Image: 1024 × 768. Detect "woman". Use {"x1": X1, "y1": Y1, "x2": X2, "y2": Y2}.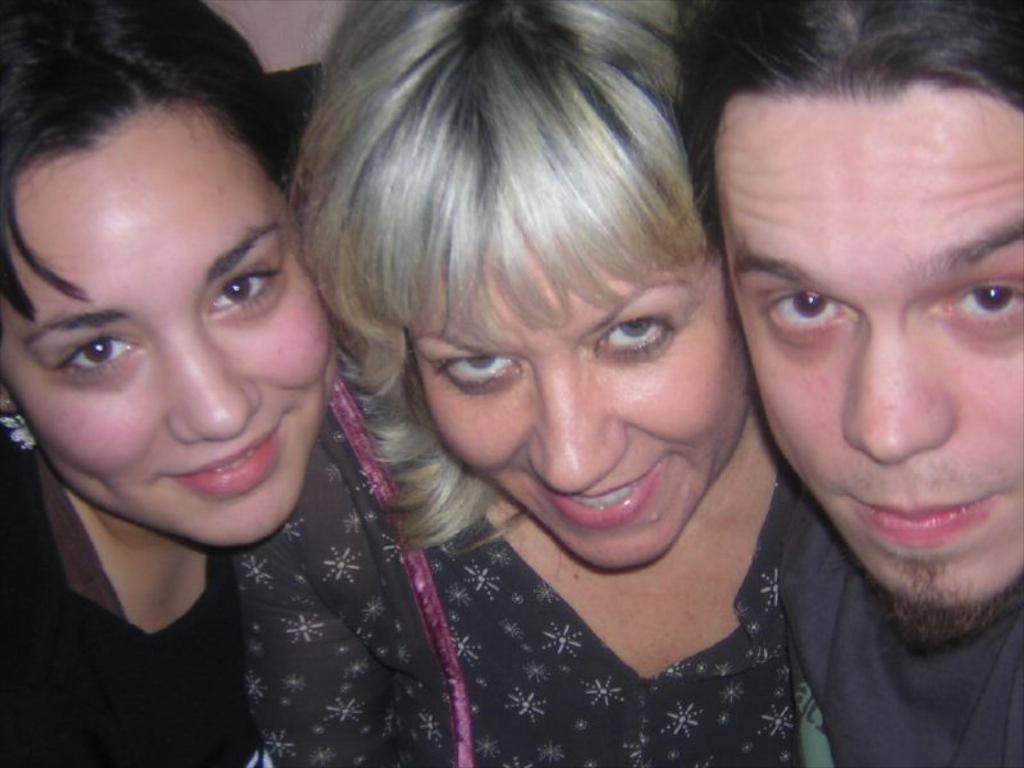
{"x1": 225, "y1": 0, "x2": 817, "y2": 767}.
